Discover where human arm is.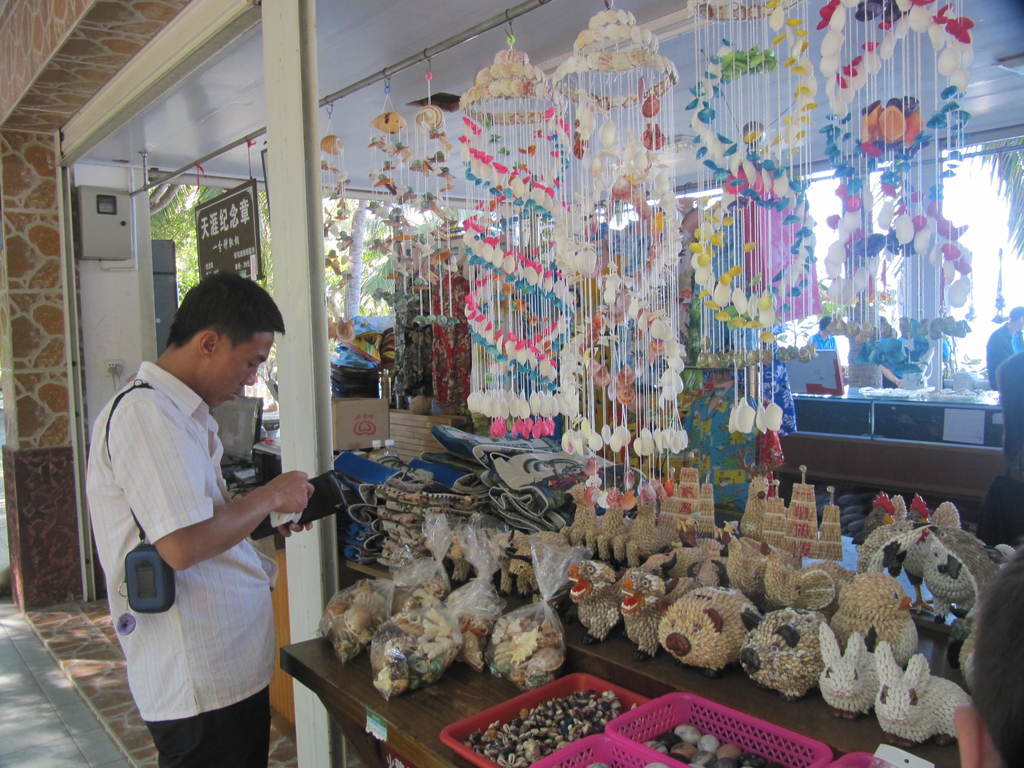
Discovered at 132 397 313 570.
